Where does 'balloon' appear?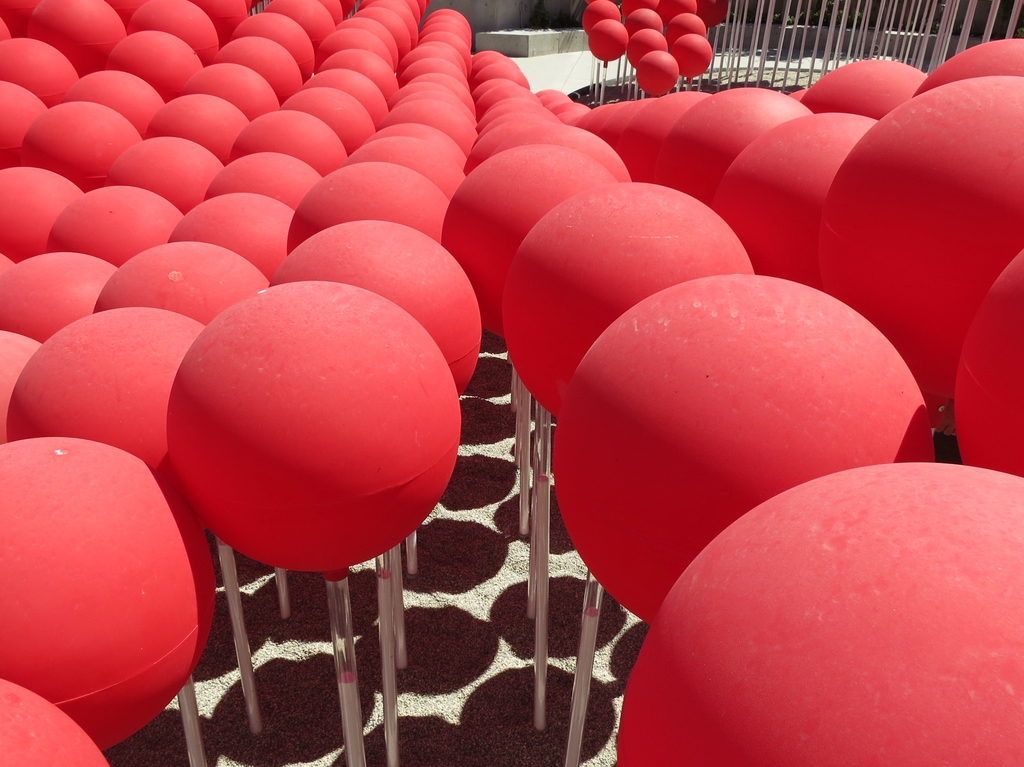
Appears at box(278, 91, 376, 152).
